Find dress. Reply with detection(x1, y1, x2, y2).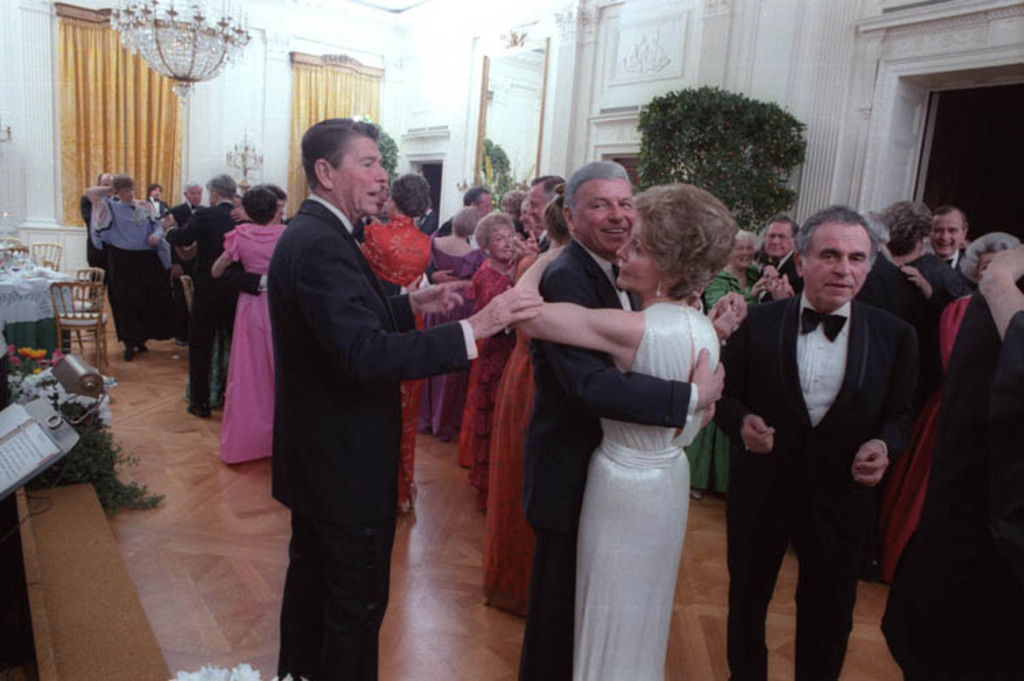
detection(416, 235, 482, 444).
